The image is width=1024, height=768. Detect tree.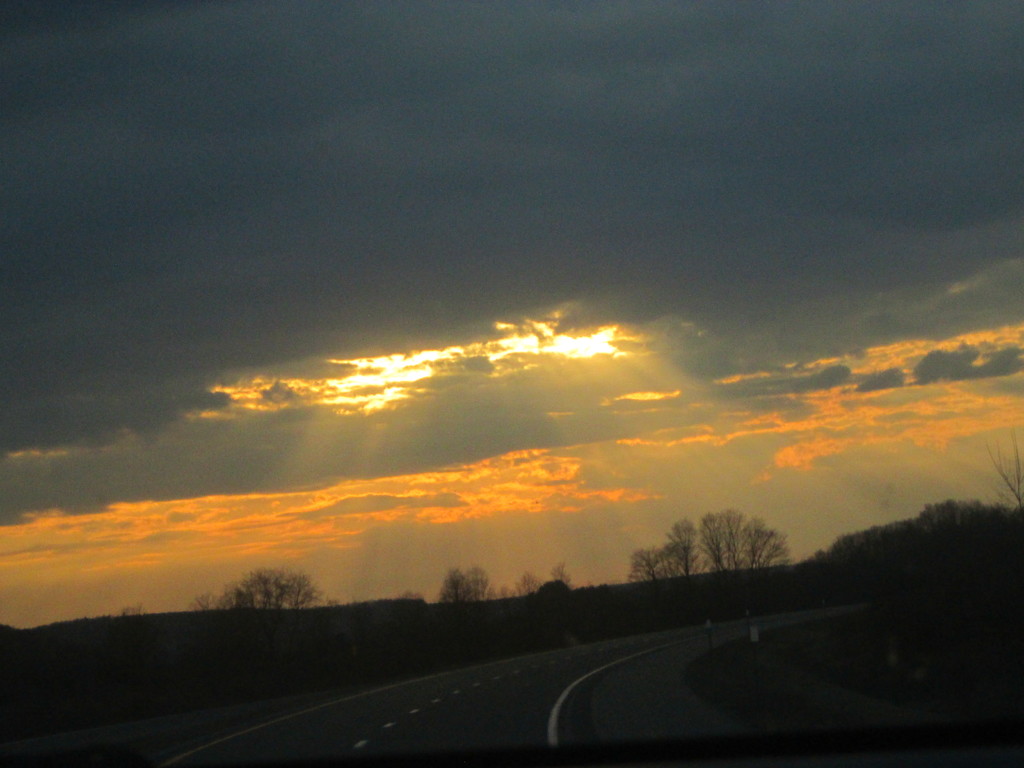
Detection: rect(493, 582, 509, 603).
